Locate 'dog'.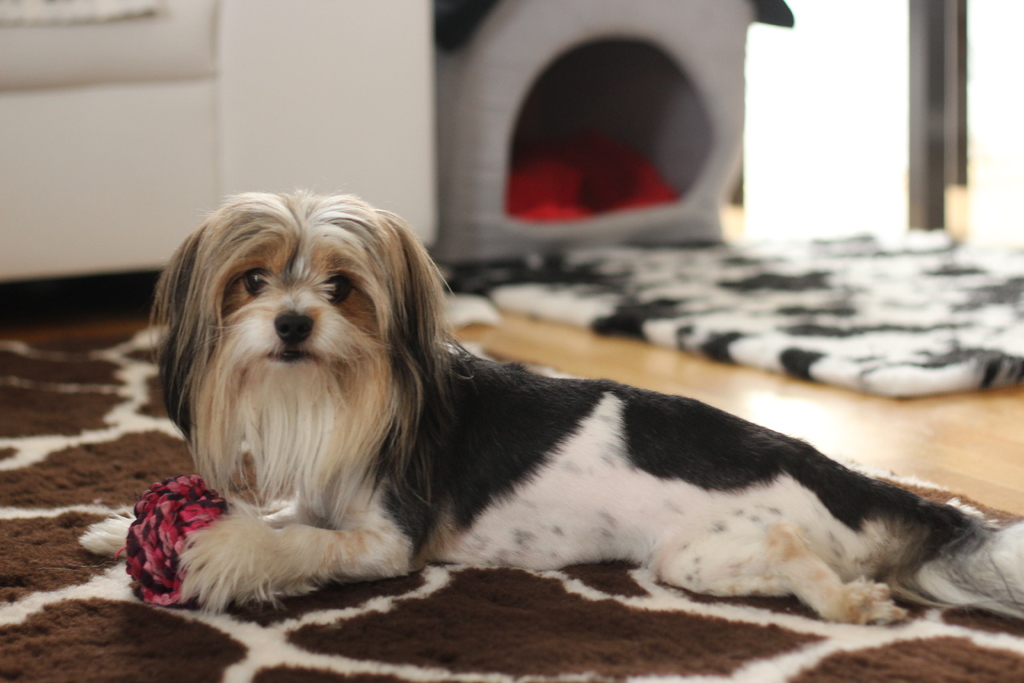
Bounding box: select_region(77, 188, 1001, 629).
